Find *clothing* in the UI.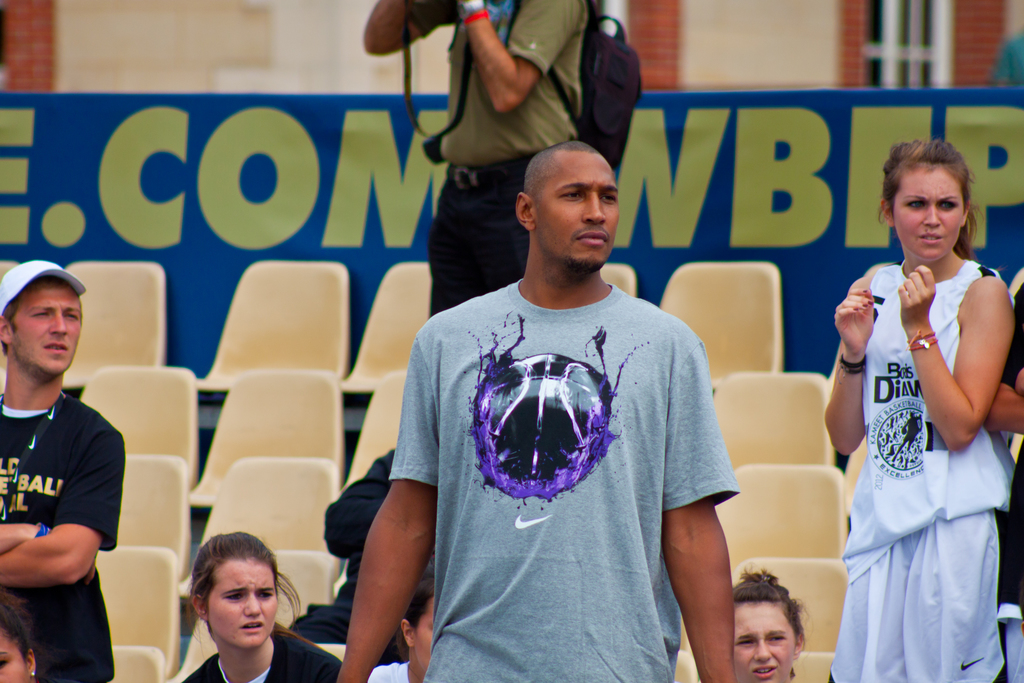
UI element at detection(0, 393, 125, 682).
